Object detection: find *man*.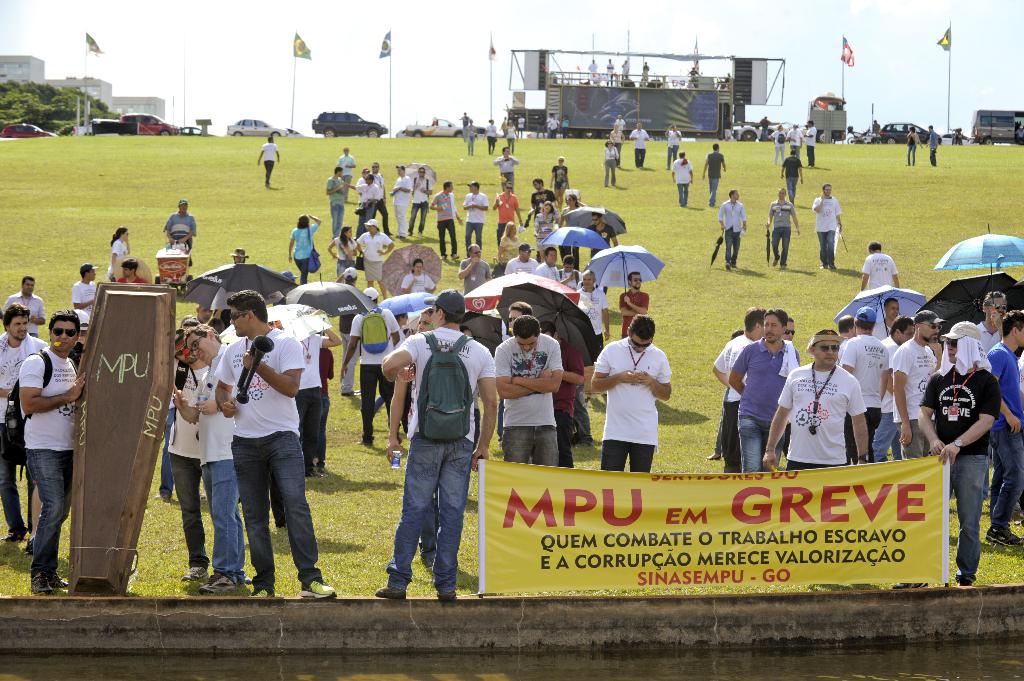
pyautogui.locateOnScreen(559, 259, 582, 287).
